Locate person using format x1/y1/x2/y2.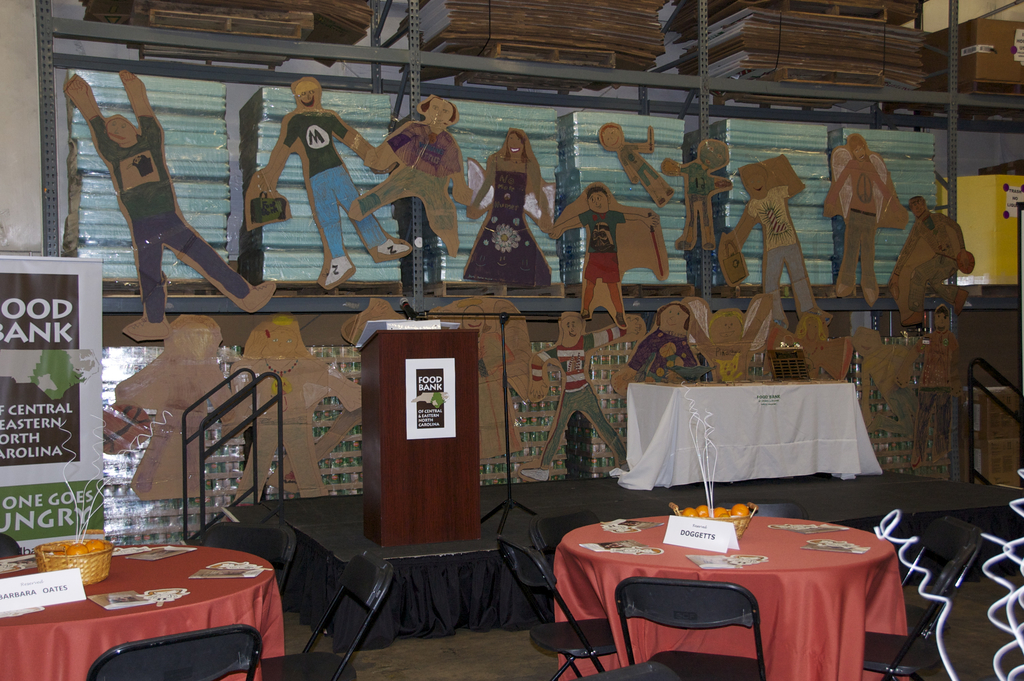
549/185/636/334.
